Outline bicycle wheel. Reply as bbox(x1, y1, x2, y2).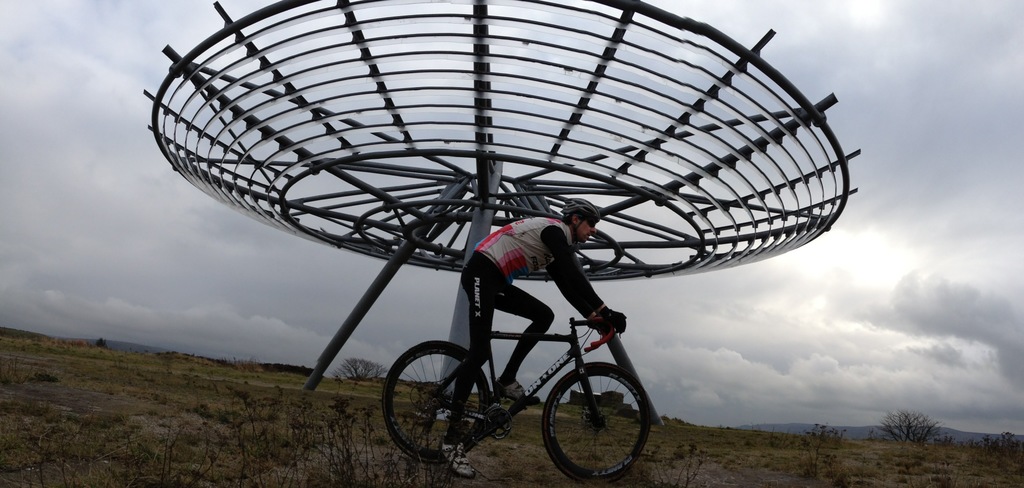
bbox(384, 338, 490, 463).
